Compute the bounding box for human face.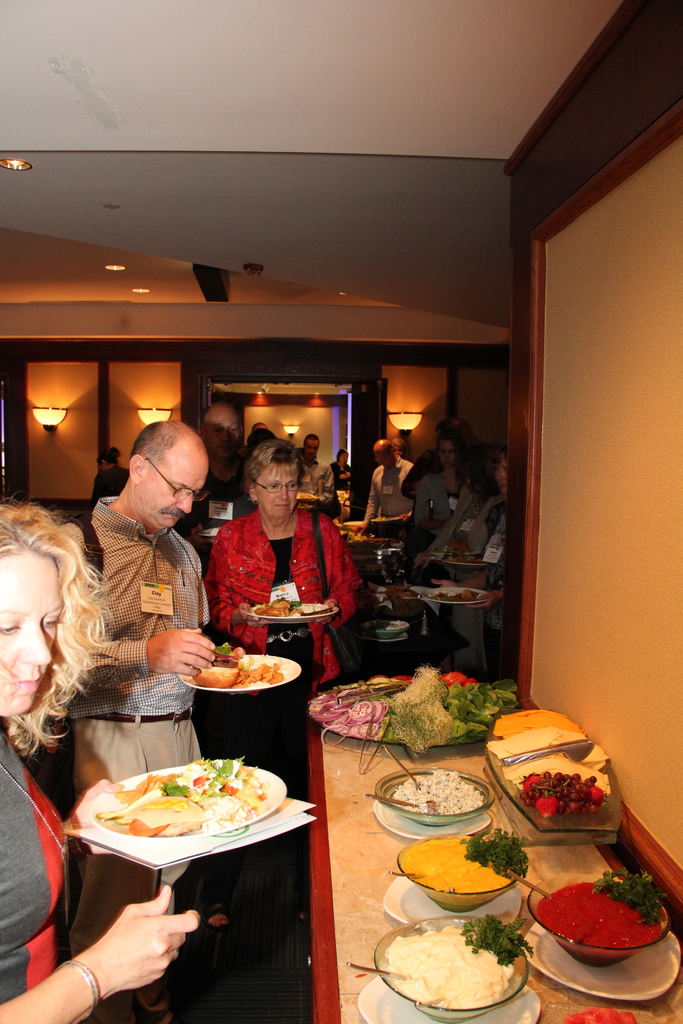
[left=438, top=438, right=459, bottom=467].
